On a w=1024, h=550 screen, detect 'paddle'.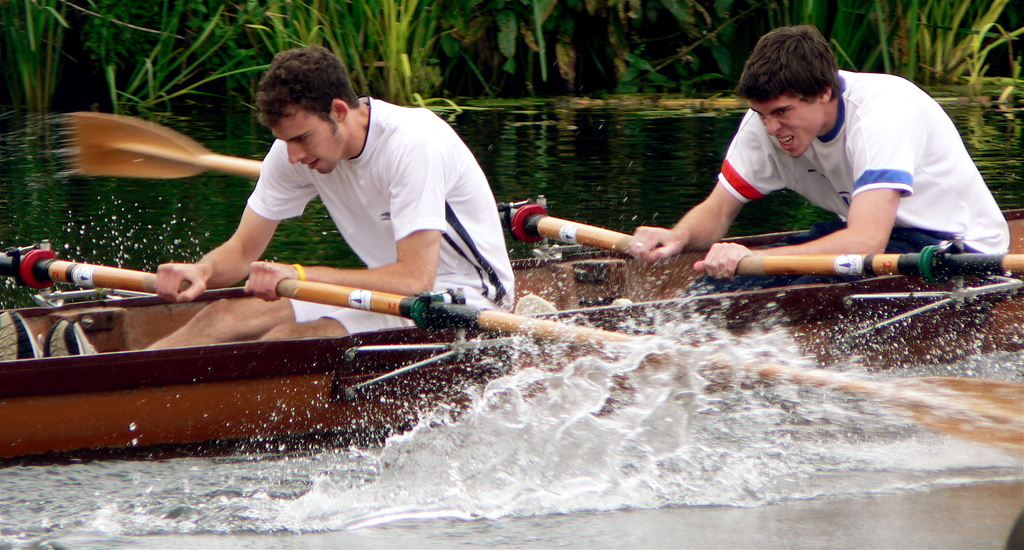
box=[735, 239, 1023, 277].
